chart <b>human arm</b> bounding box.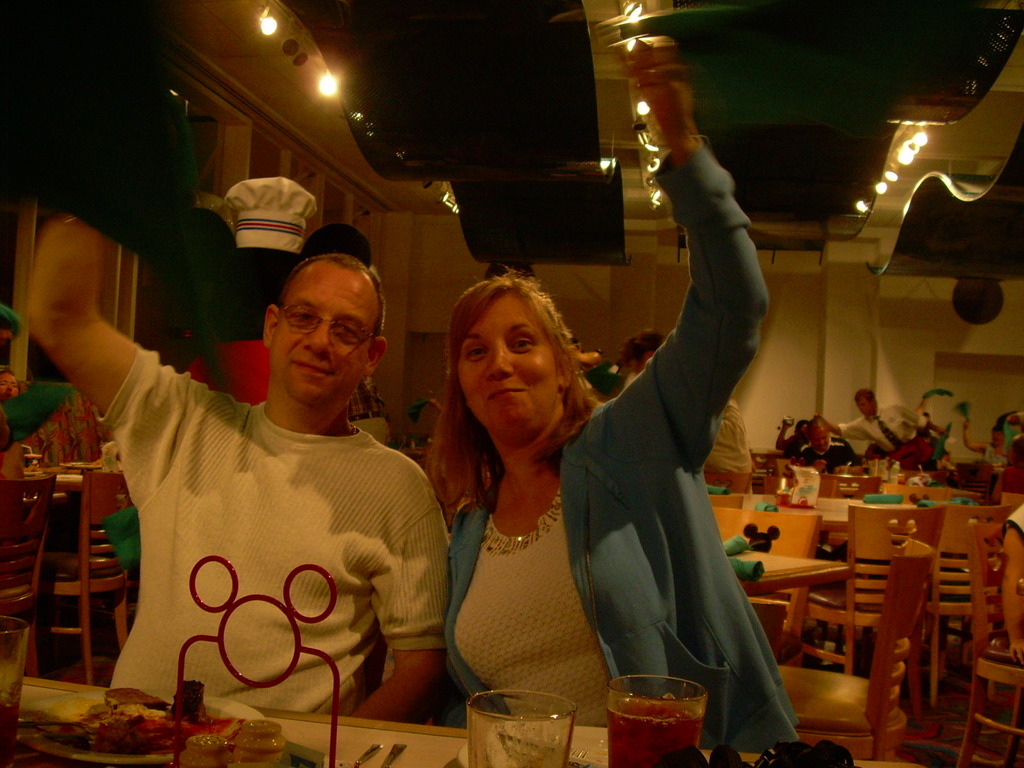
Charted: <box>339,497,454,728</box>.
